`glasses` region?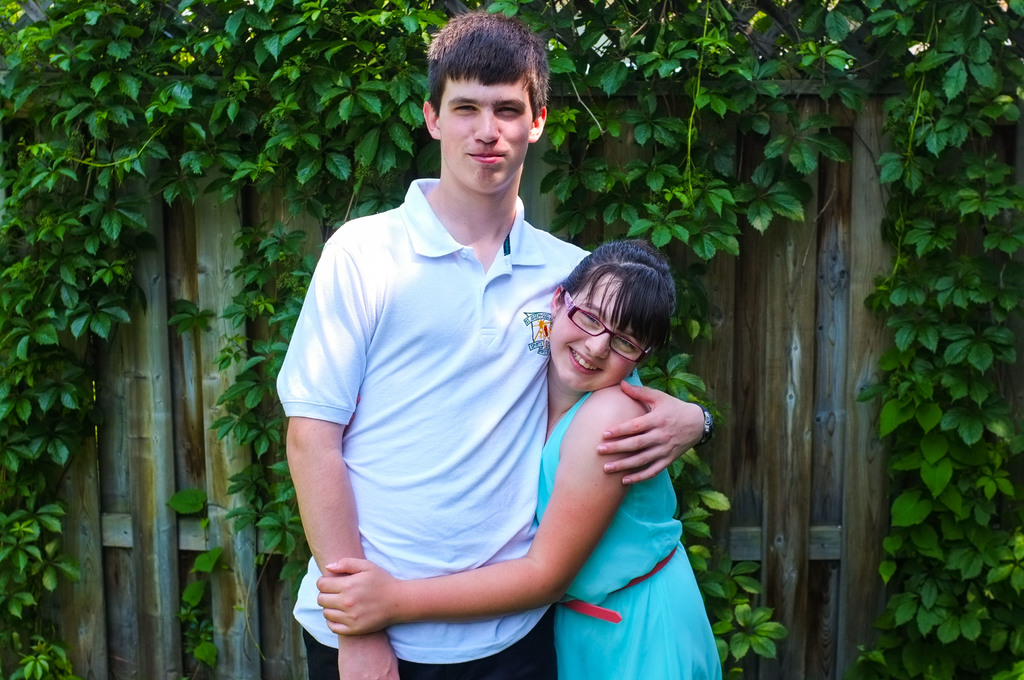
564:291:656:365
